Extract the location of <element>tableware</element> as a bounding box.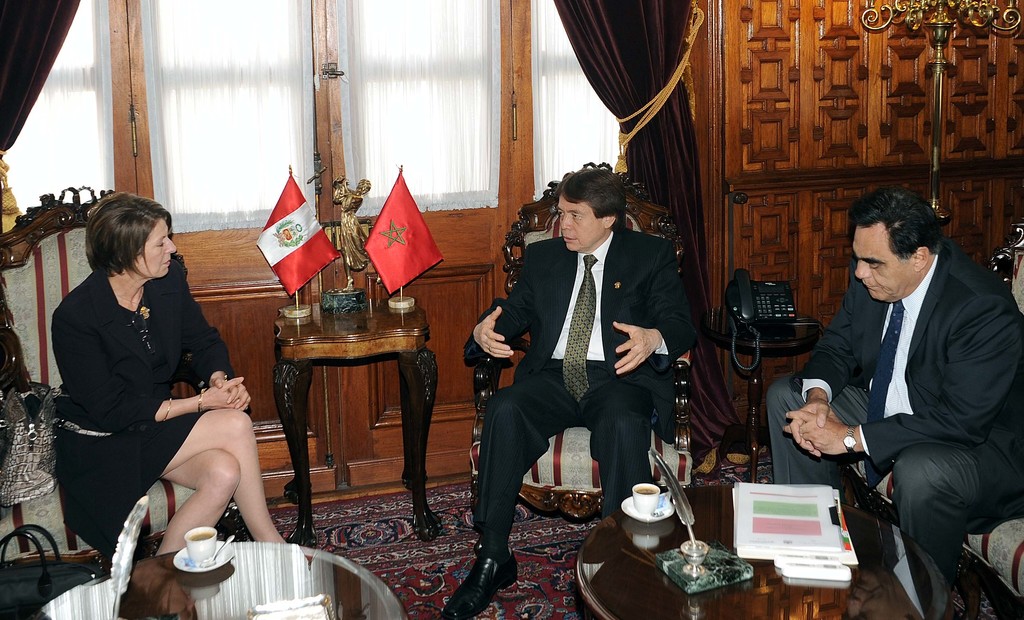
select_region(619, 496, 670, 521).
